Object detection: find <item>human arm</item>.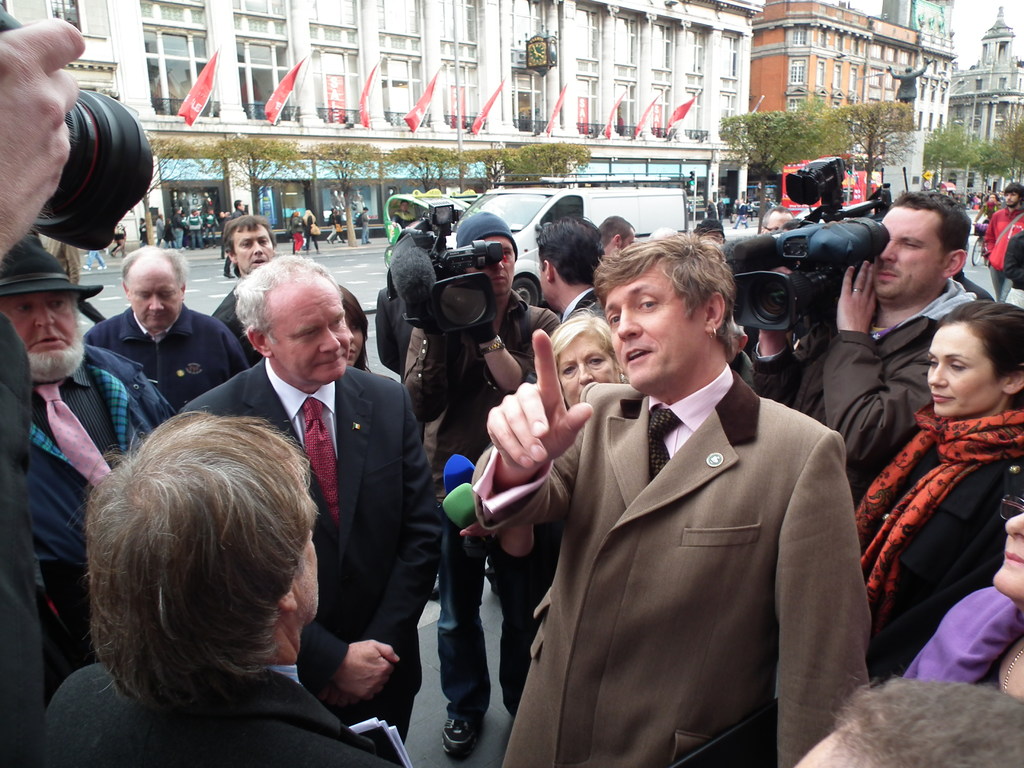
(left=400, top=321, right=490, bottom=430).
